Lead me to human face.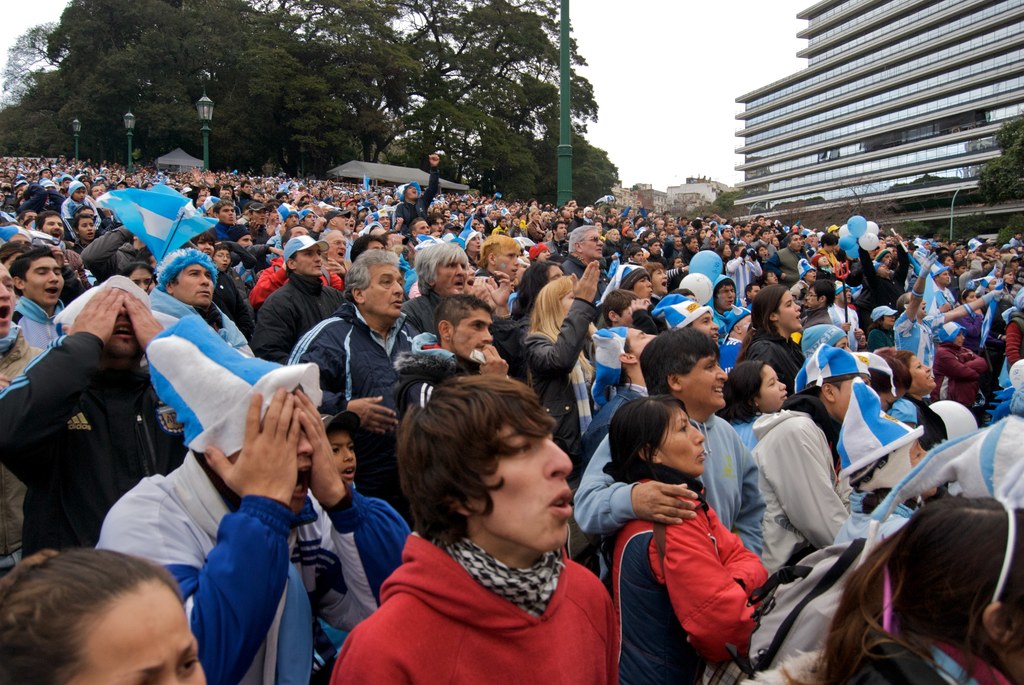
Lead to left=297, top=247, right=322, bottom=276.
